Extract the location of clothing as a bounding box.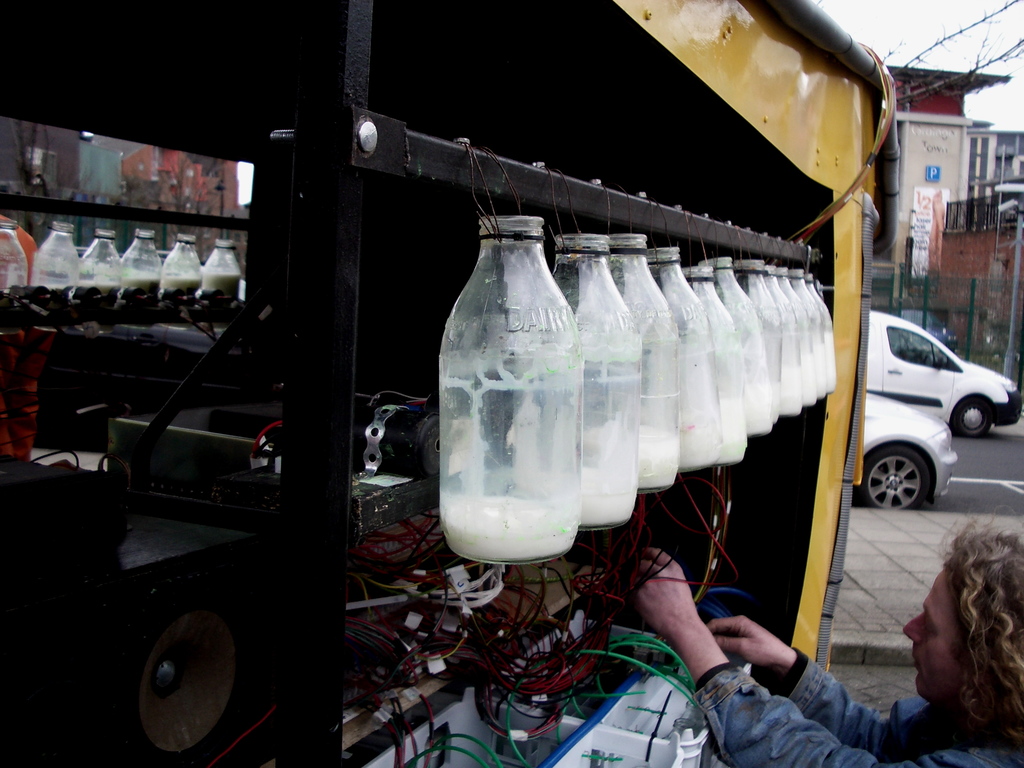
<region>691, 661, 1023, 767</region>.
